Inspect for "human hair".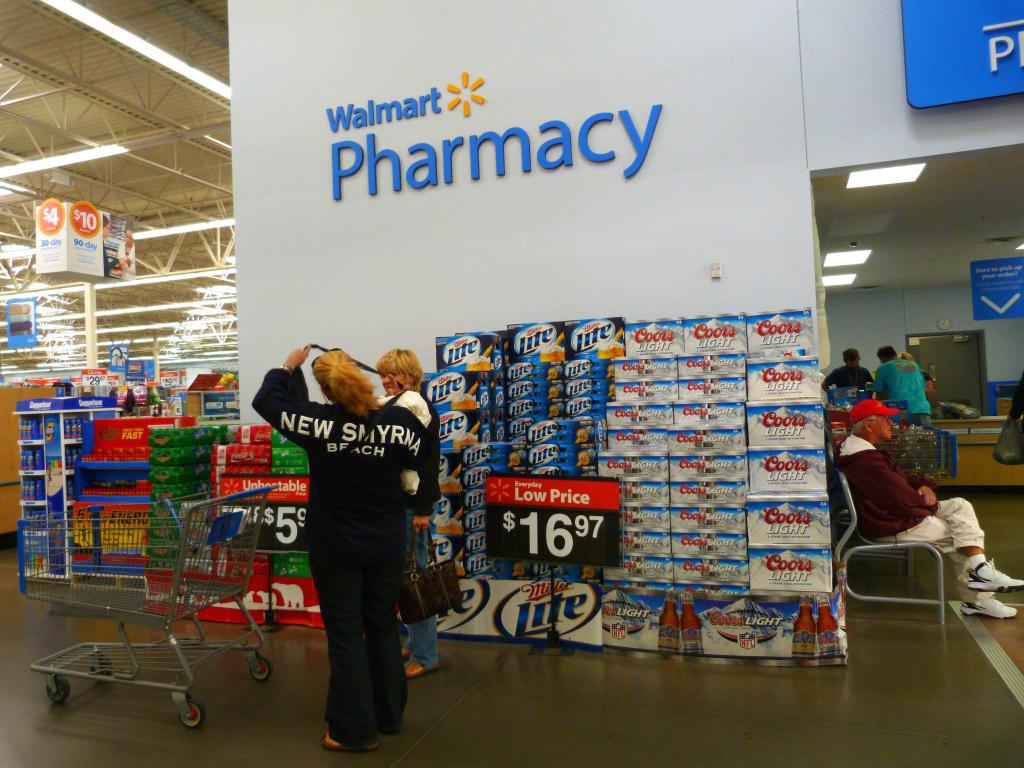
Inspection: 376:348:423:392.
